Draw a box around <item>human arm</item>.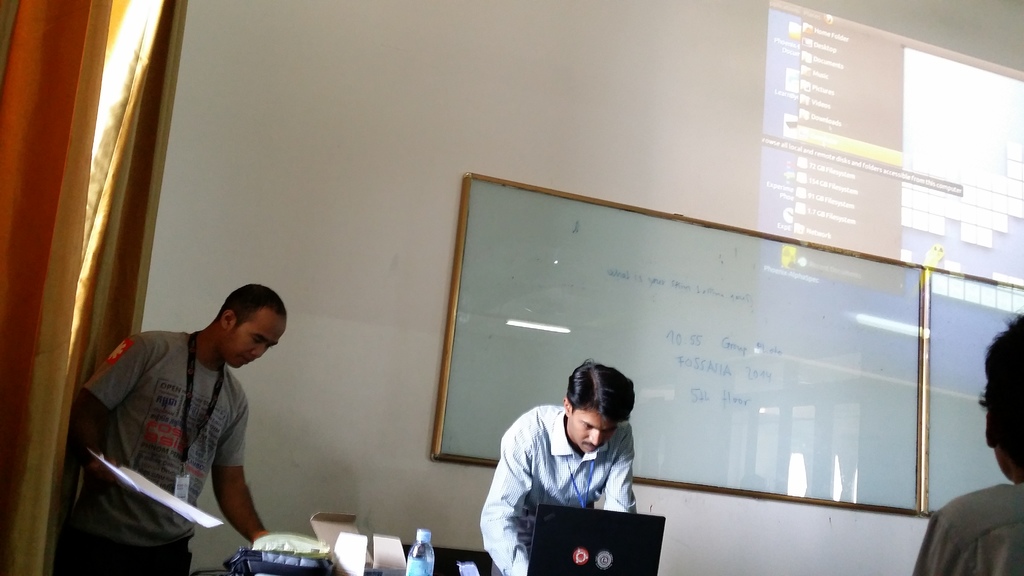
{"left": 482, "top": 423, "right": 531, "bottom": 575}.
